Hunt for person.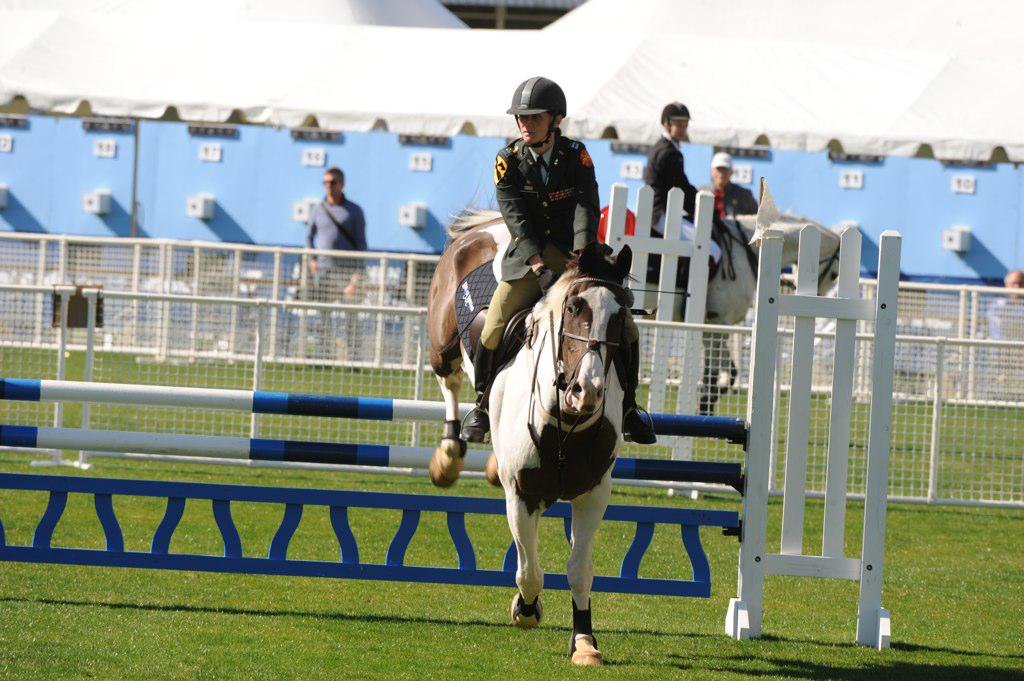
Hunted down at <box>461,74,658,445</box>.
